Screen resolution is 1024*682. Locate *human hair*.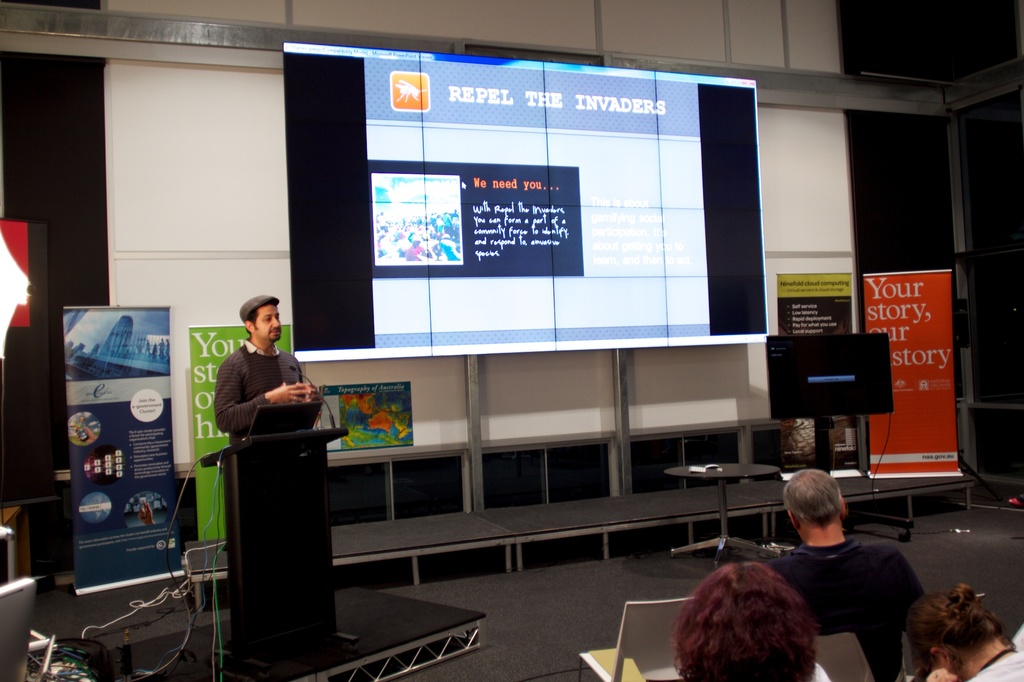
l=246, t=306, r=259, b=337.
